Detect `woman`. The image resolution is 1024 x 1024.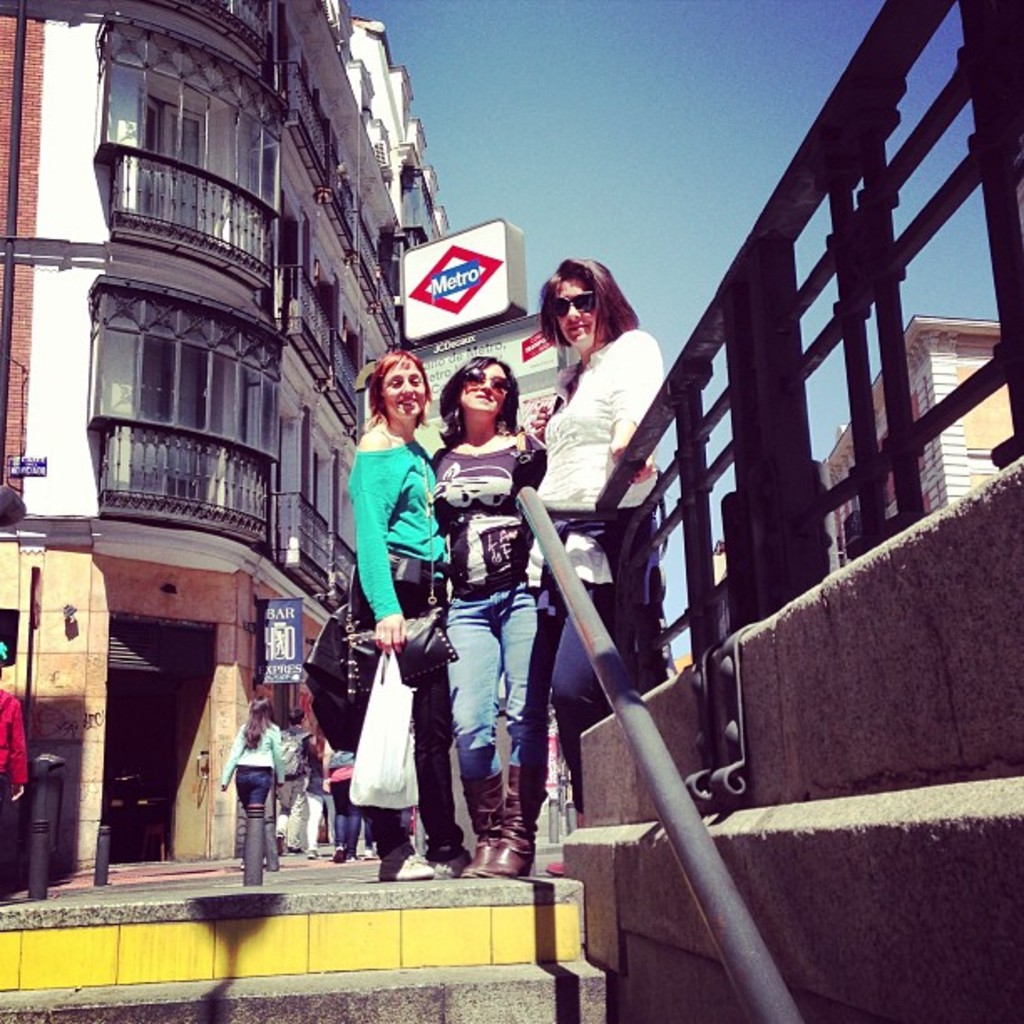
[301,340,463,883].
